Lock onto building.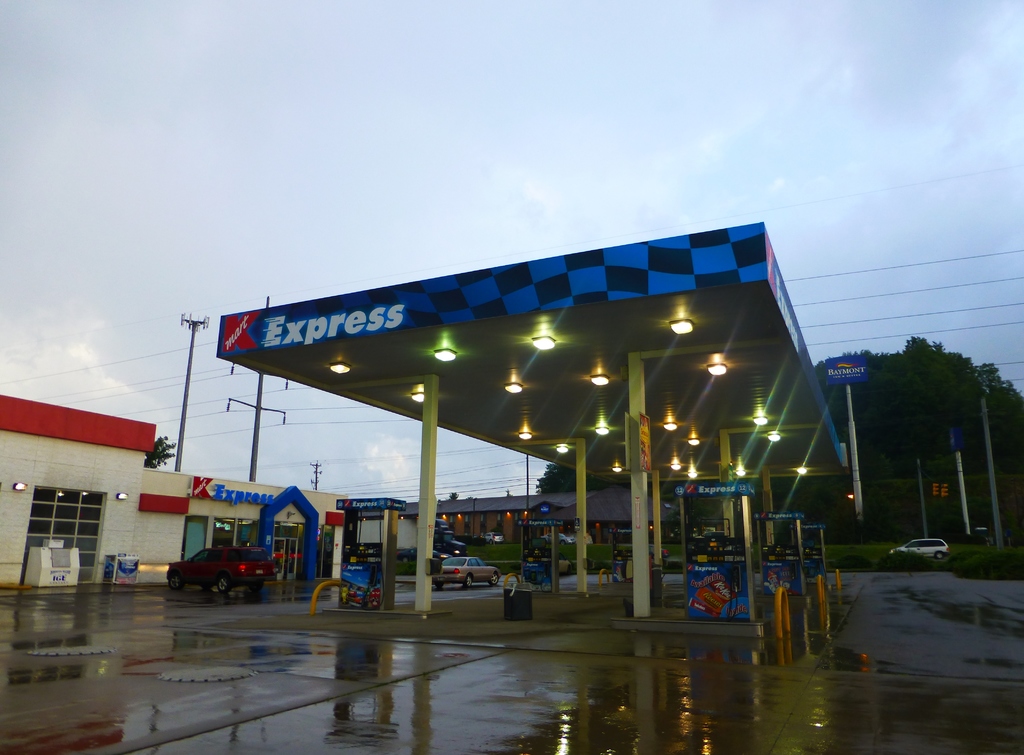
Locked: x1=433 y1=480 x2=680 y2=549.
